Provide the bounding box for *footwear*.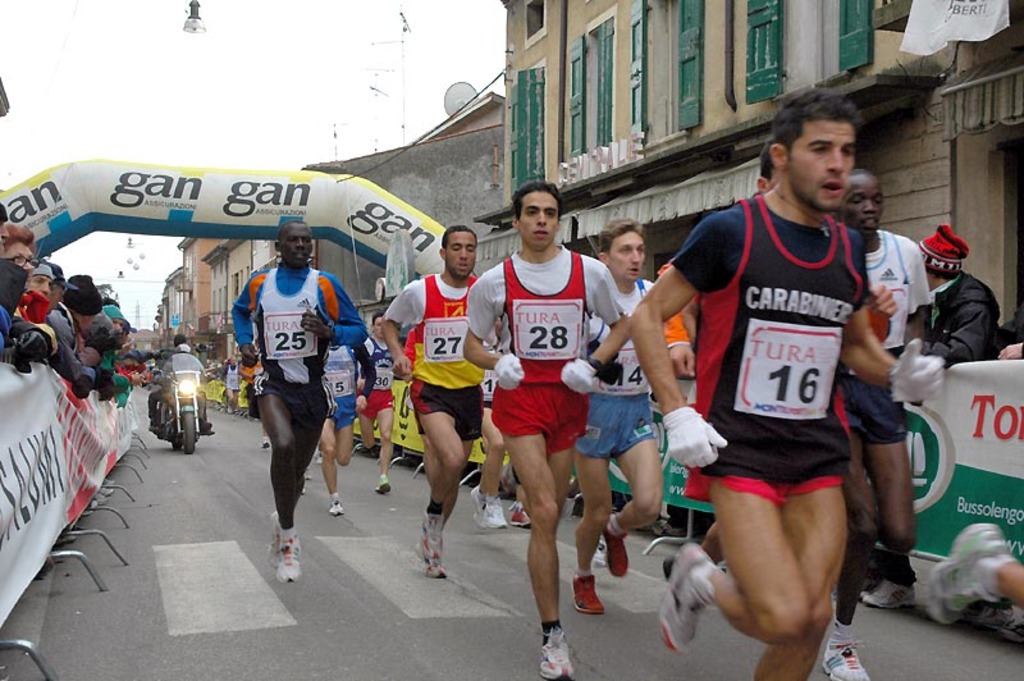
bbox(376, 475, 393, 498).
